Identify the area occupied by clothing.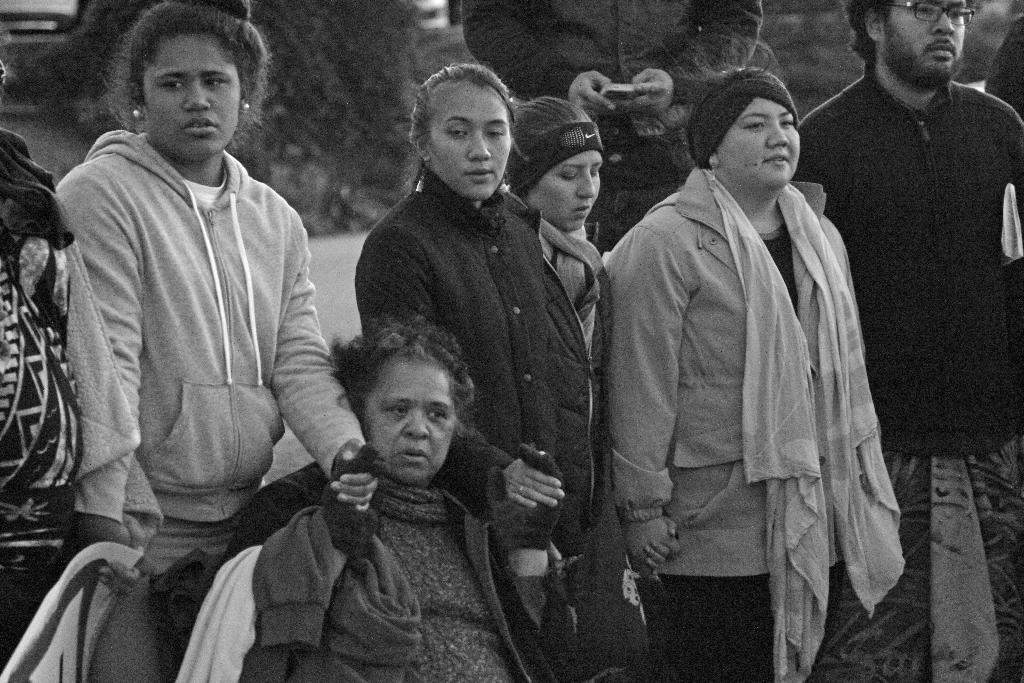
Area: x1=216, y1=457, x2=597, y2=682.
